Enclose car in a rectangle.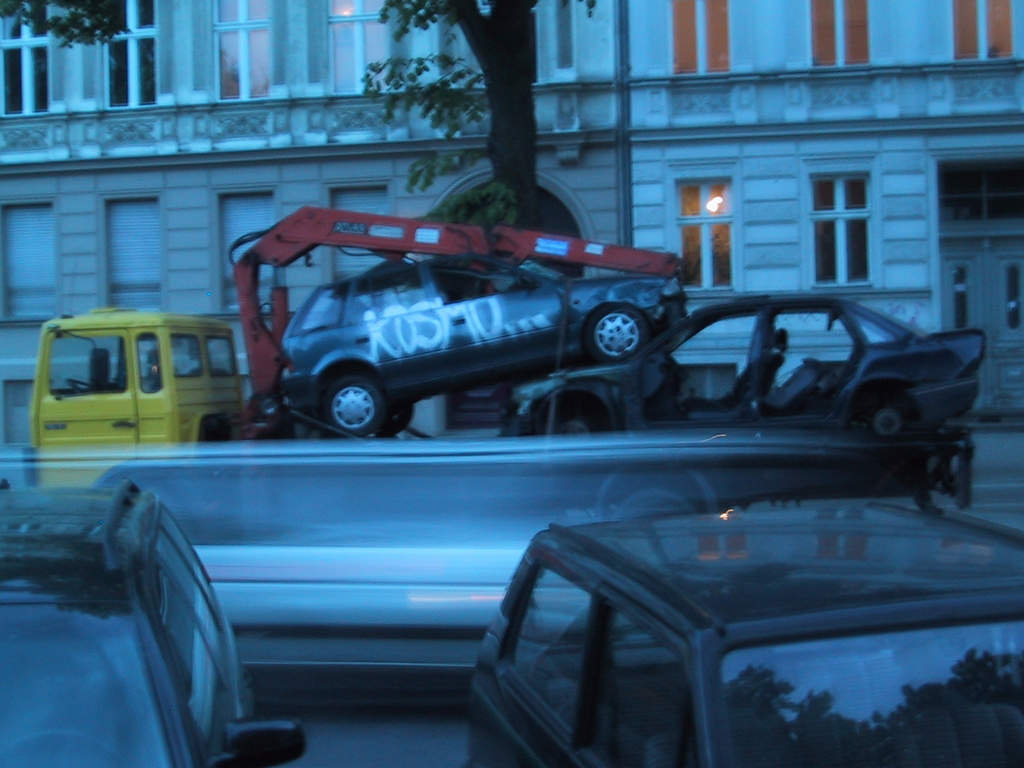
x1=276, y1=253, x2=691, y2=438.
